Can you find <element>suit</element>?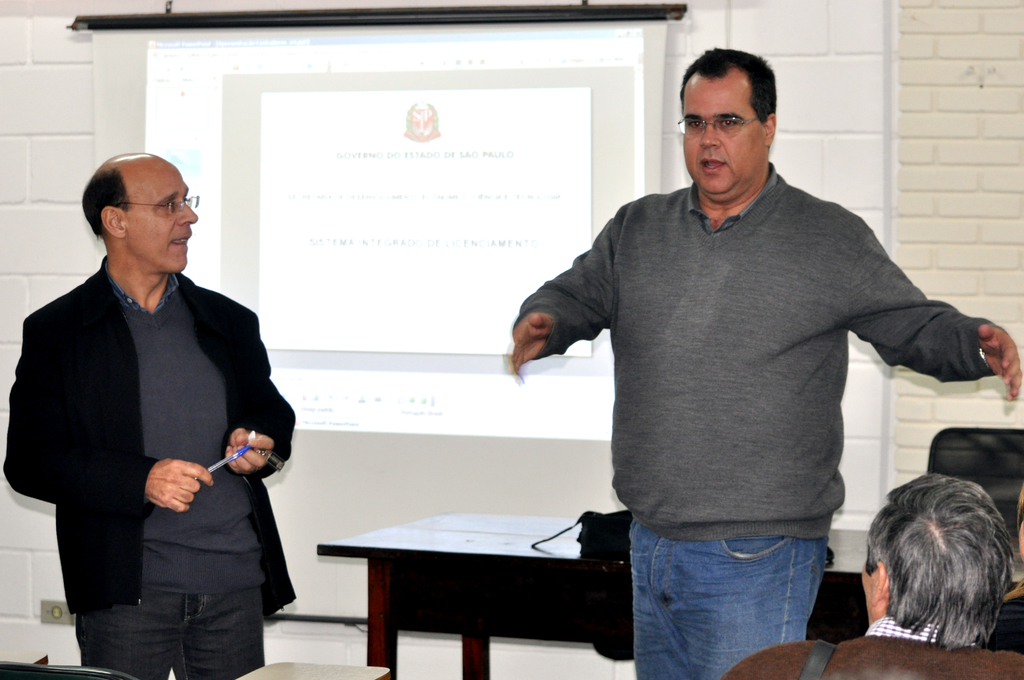
Yes, bounding box: [x1=2, y1=257, x2=299, y2=605].
